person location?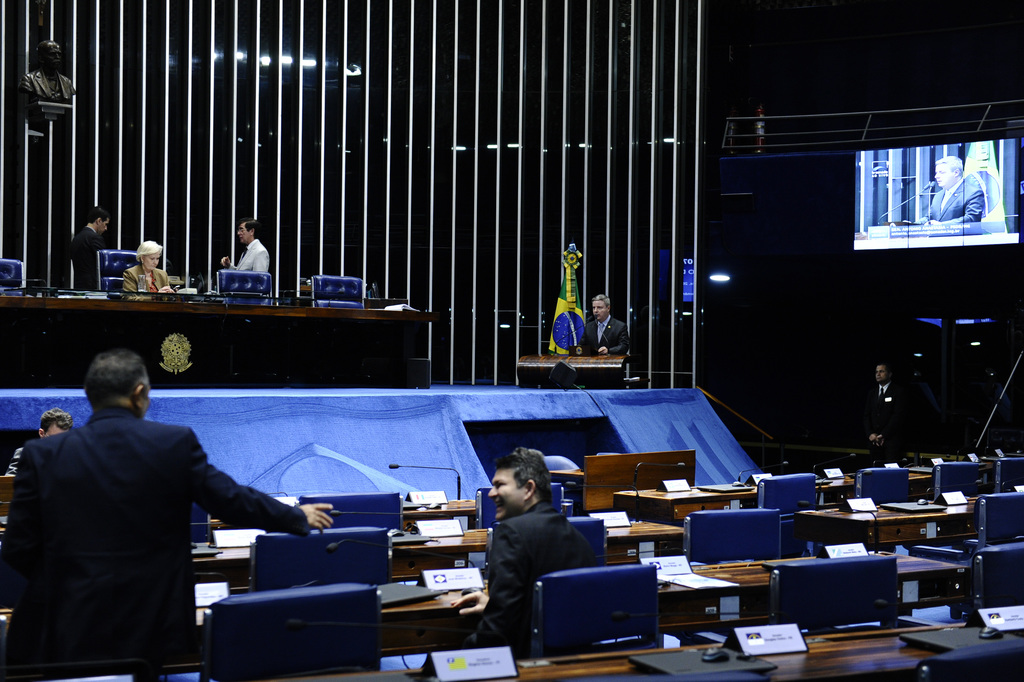
572 292 632 361
